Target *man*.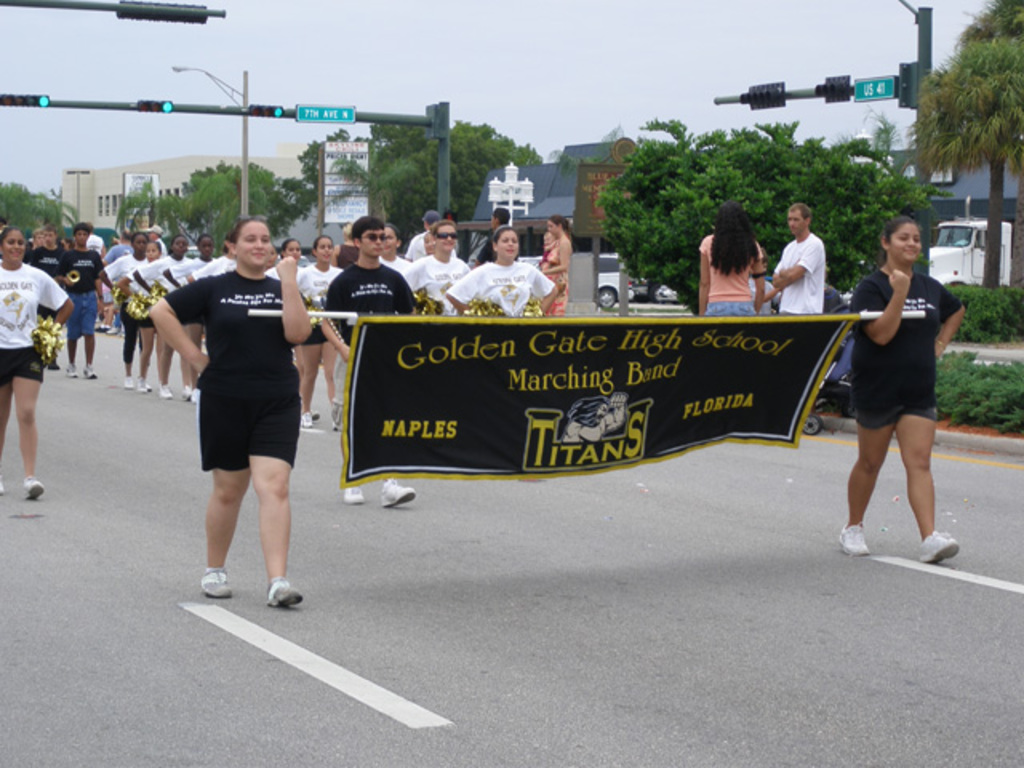
Target region: (470,206,514,267).
